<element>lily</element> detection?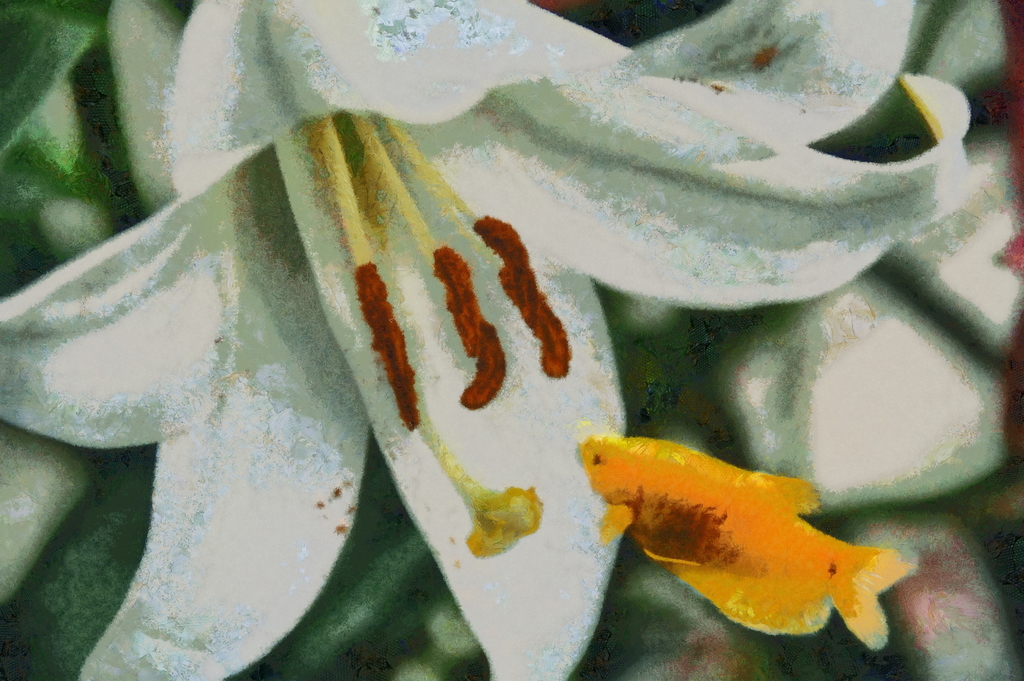
region(0, 2, 972, 679)
